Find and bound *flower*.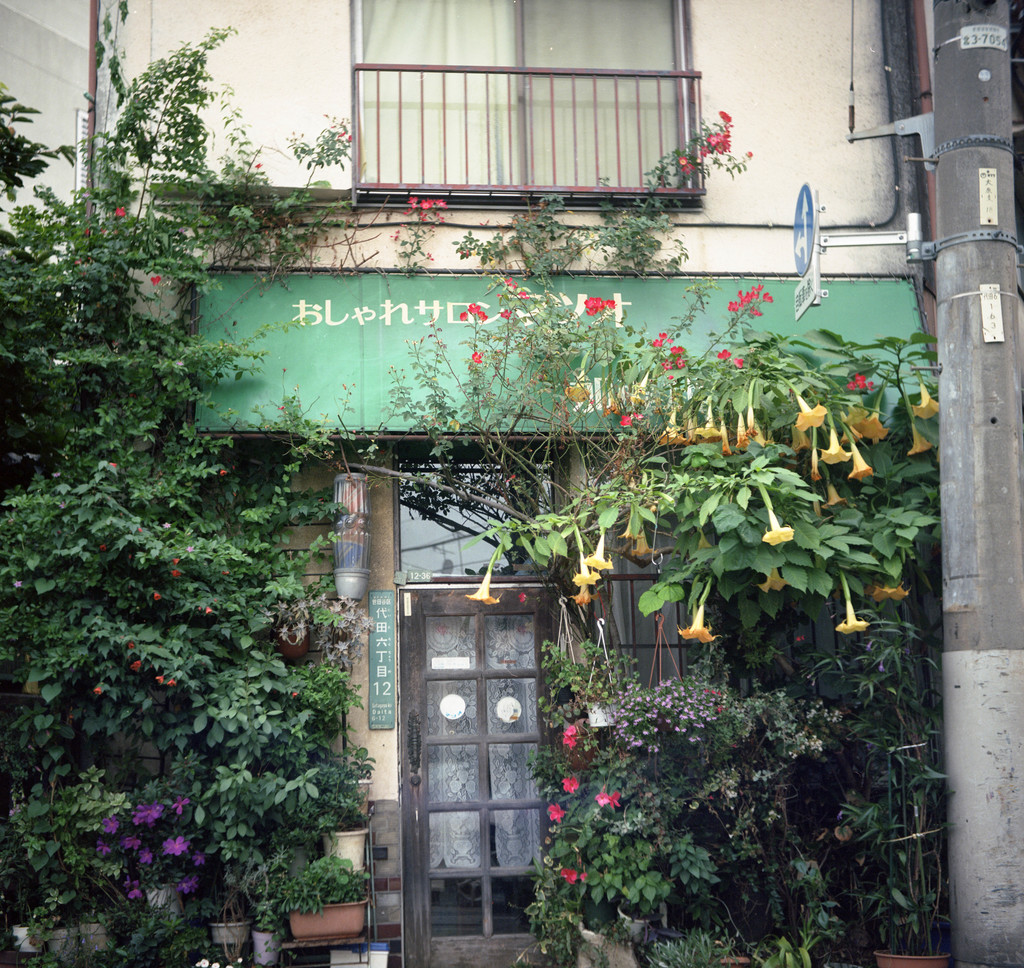
Bound: Rect(717, 352, 730, 359).
